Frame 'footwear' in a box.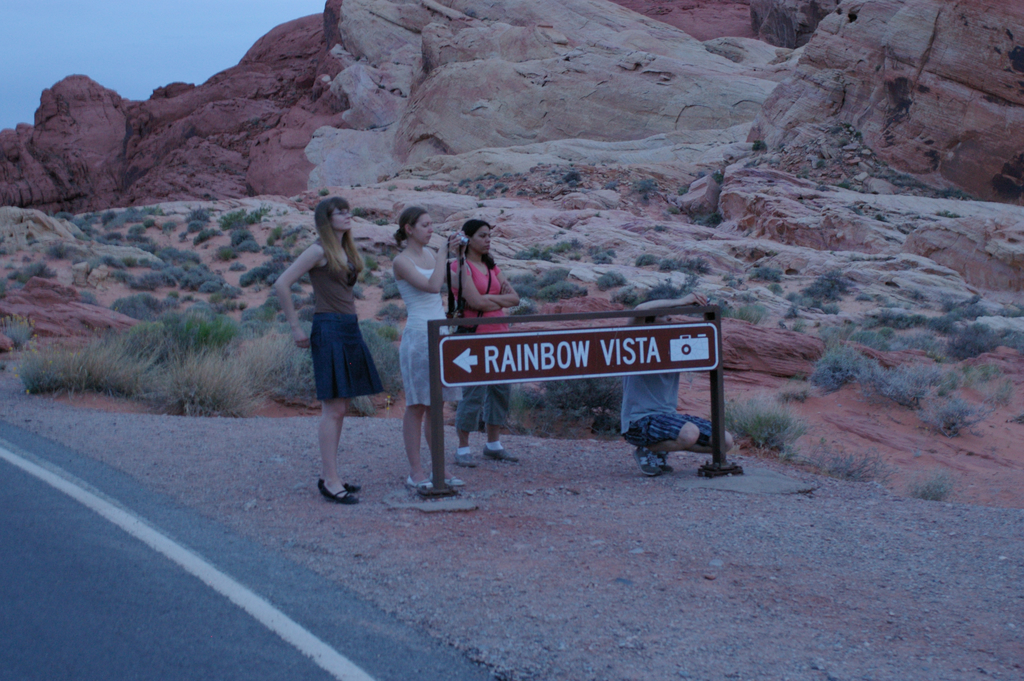
(x1=634, y1=450, x2=657, y2=477).
